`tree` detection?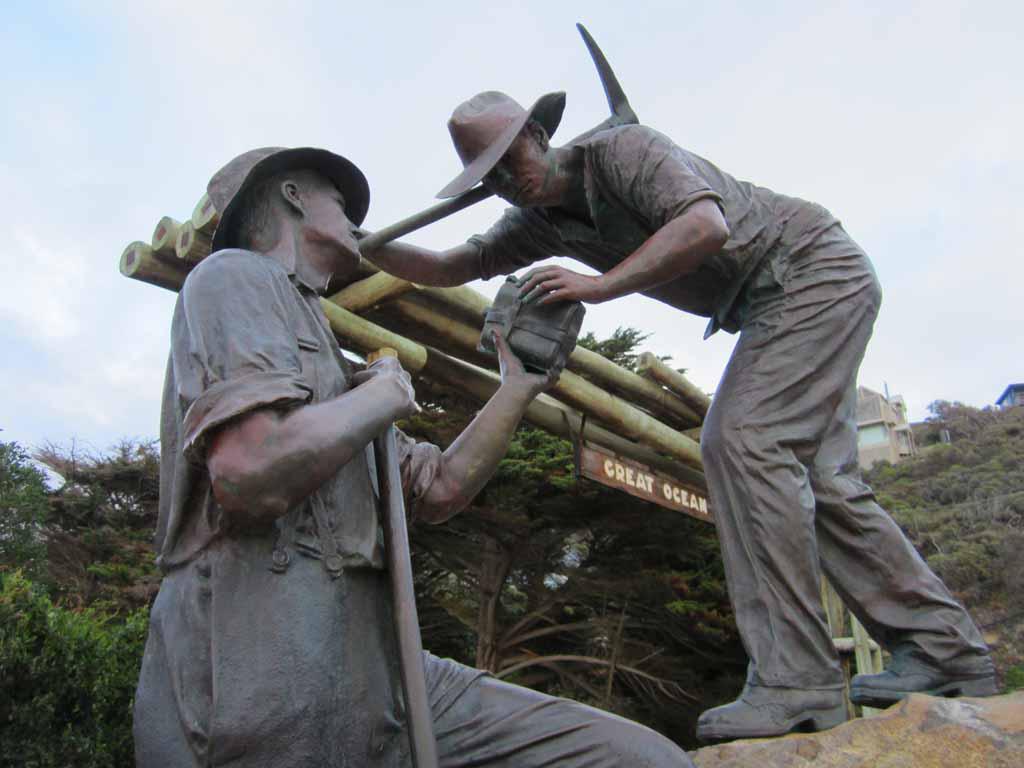
<box>864,382,1023,696</box>
